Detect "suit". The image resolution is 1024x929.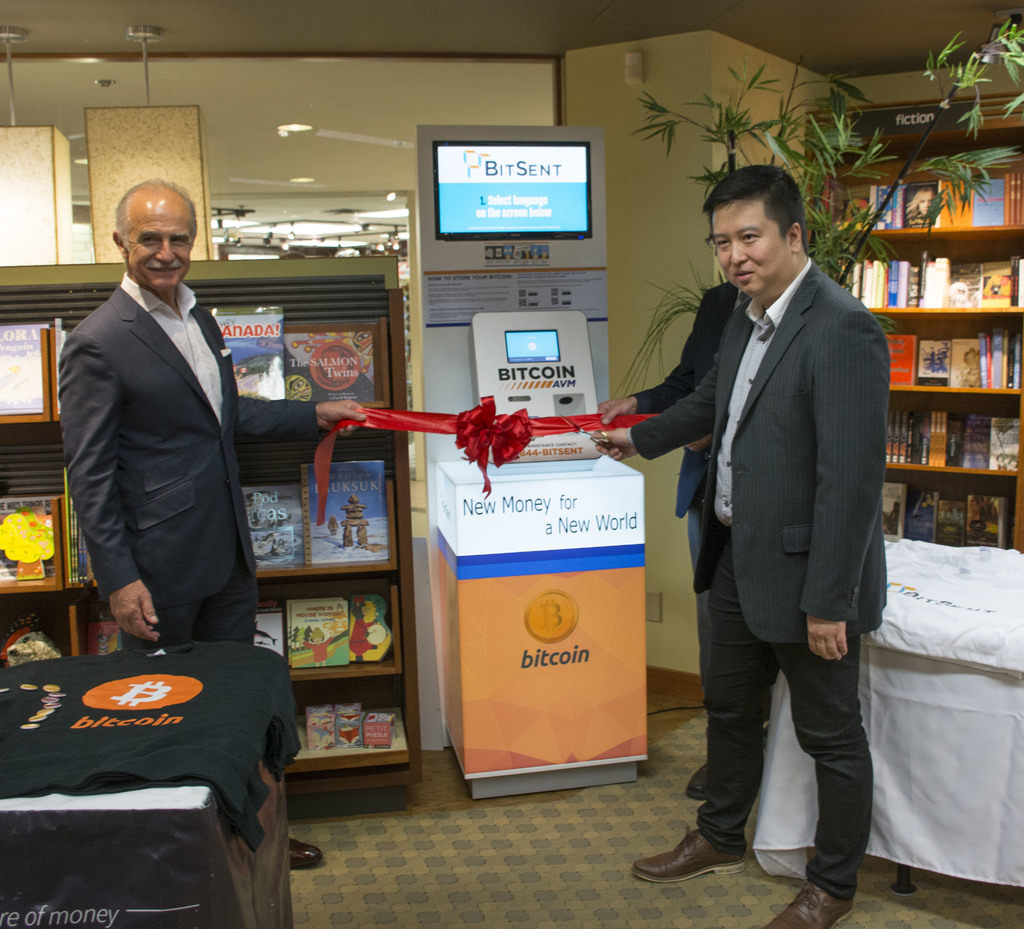
bbox=(625, 248, 887, 900).
